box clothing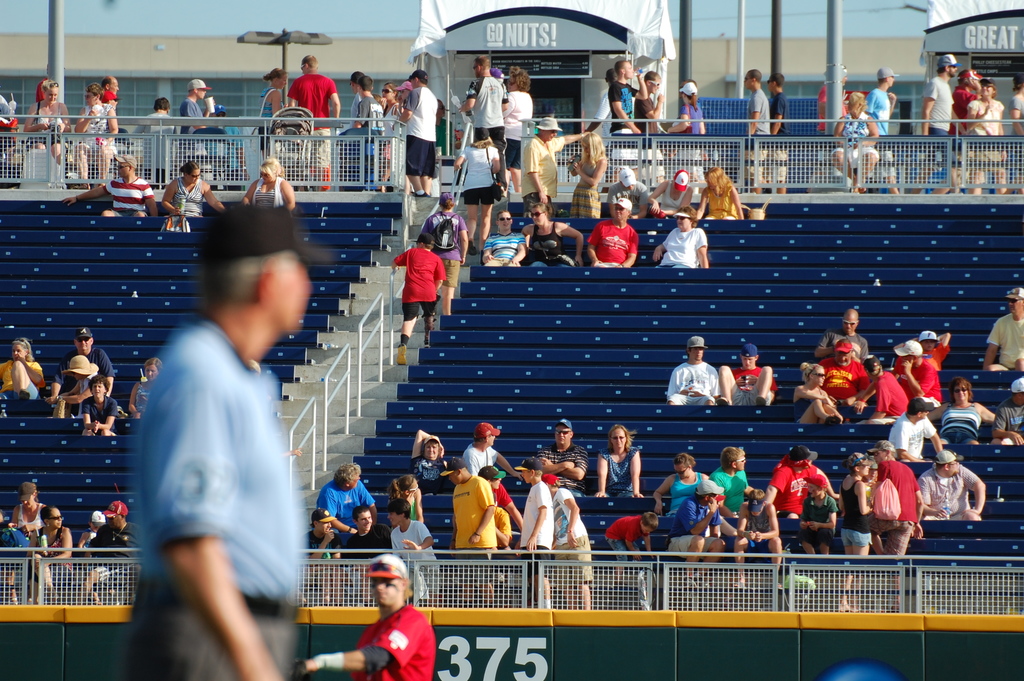
BBox(451, 475, 497, 581)
